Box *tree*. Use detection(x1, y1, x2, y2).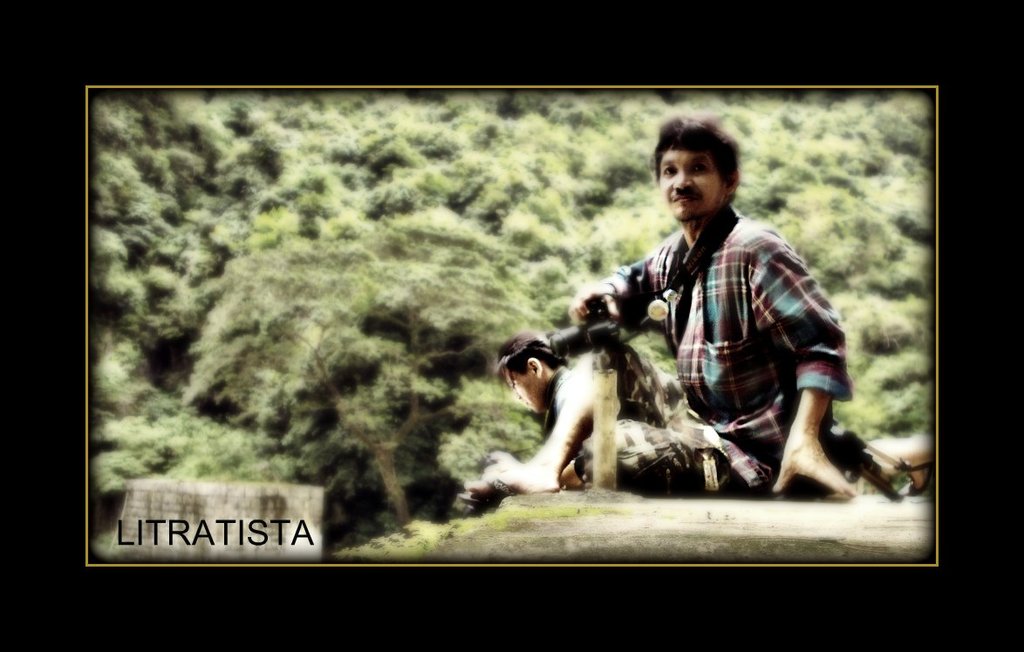
detection(91, 91, 932, 558).
